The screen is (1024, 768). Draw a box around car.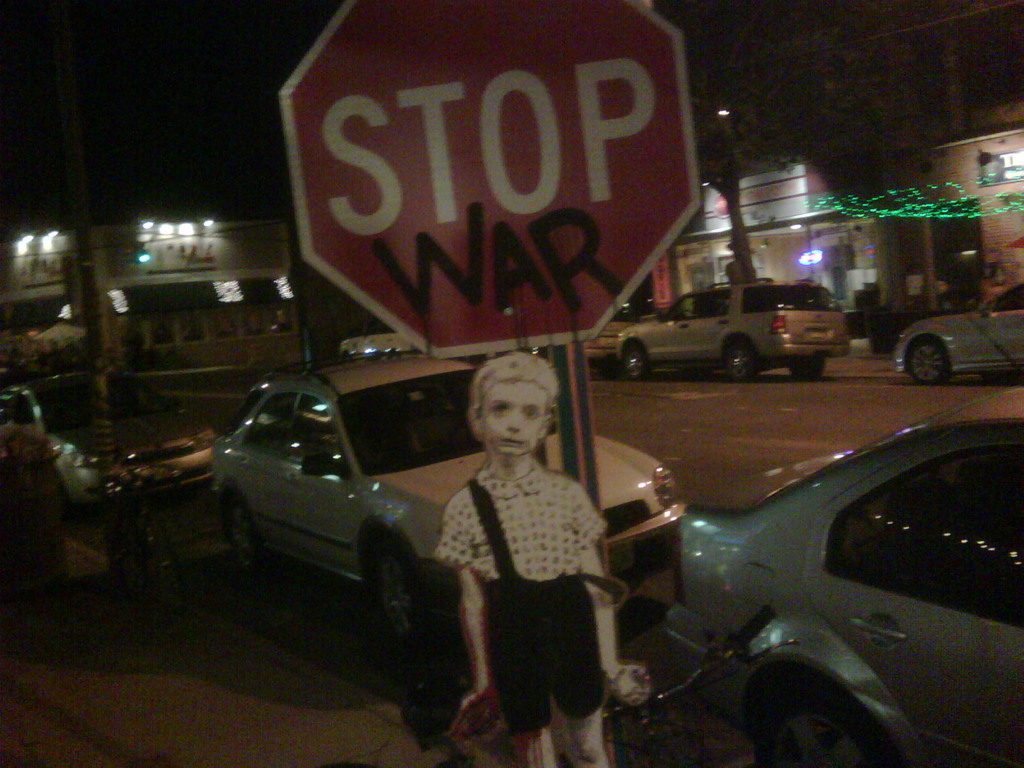
bbox=[631, 386, 1014, 764].
